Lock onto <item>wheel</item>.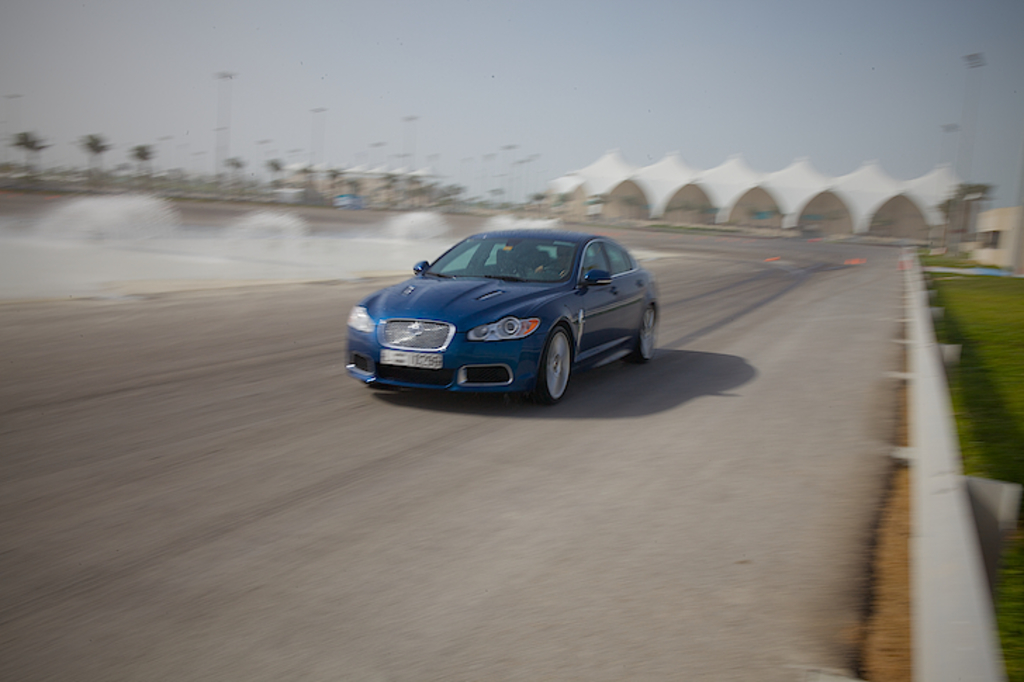
Locked: box(627, 307, 654, 364).
